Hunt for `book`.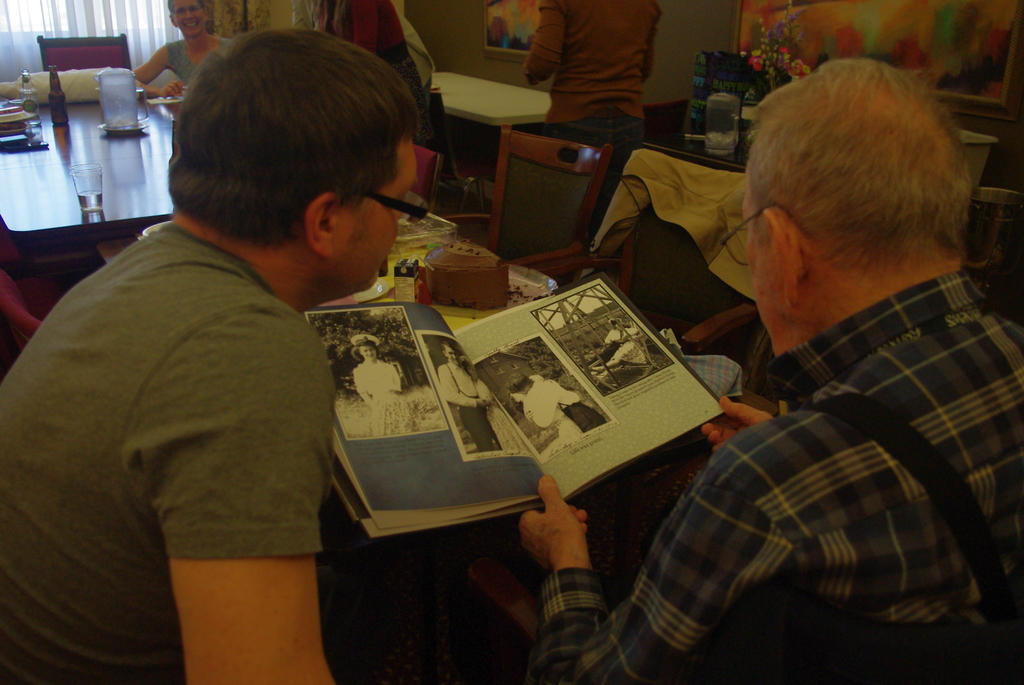
Hunted down at bbox=(300, 266, 740, 544).
